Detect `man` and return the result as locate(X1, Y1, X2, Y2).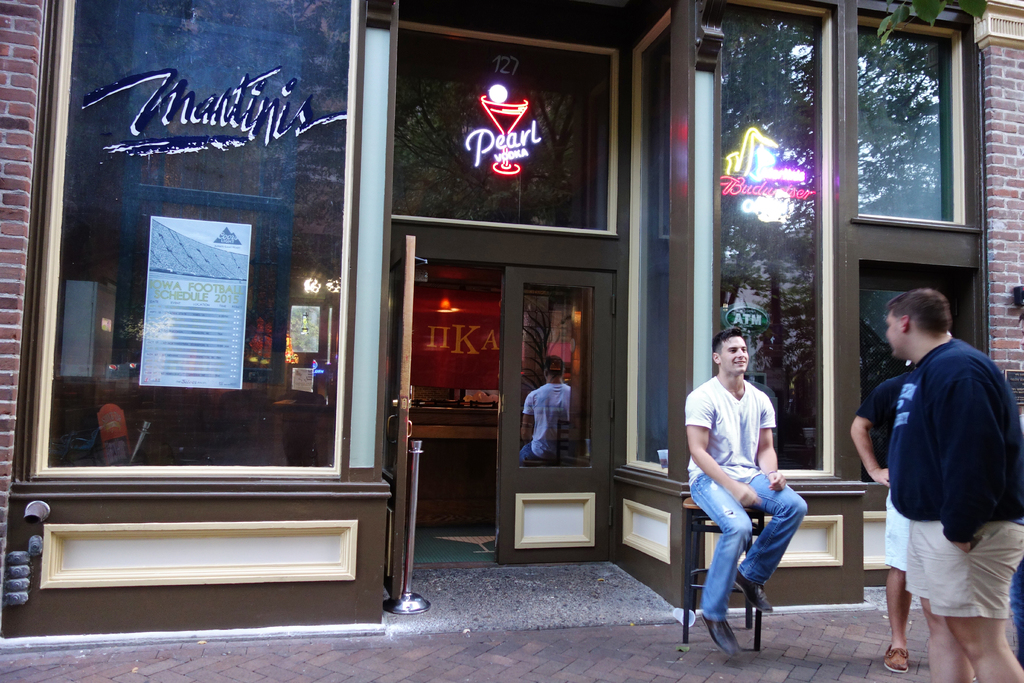
locate(686, 329, 806, 657).
